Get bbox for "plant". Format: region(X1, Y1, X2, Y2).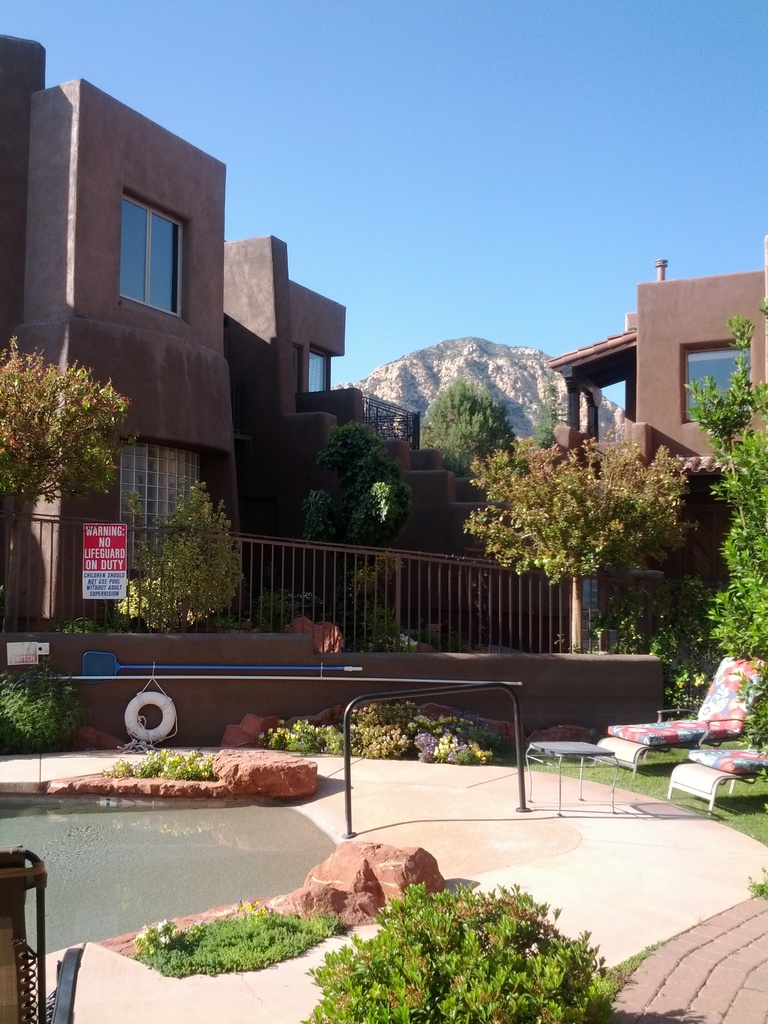
region(302, 877, 632, 1021).
